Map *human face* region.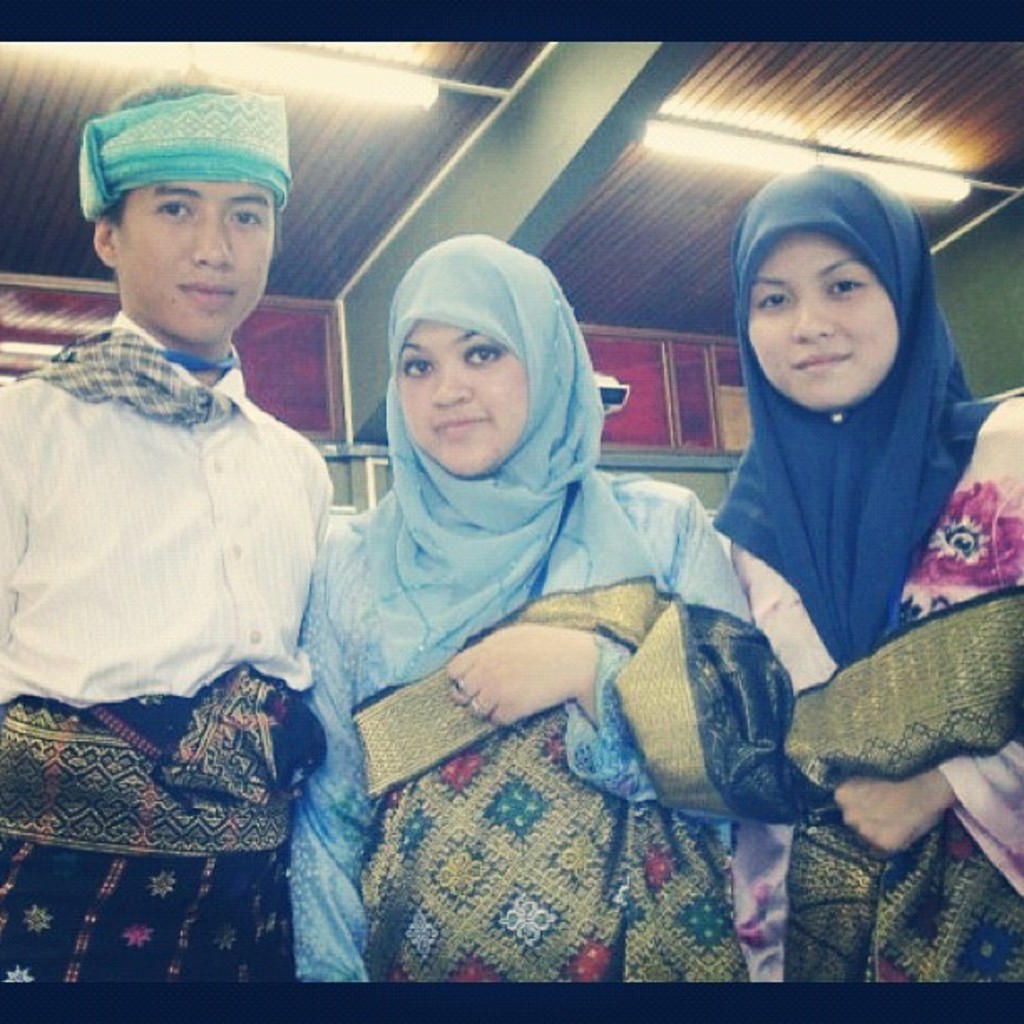
Mapped to l=393, t=318, r=530, b=489.
